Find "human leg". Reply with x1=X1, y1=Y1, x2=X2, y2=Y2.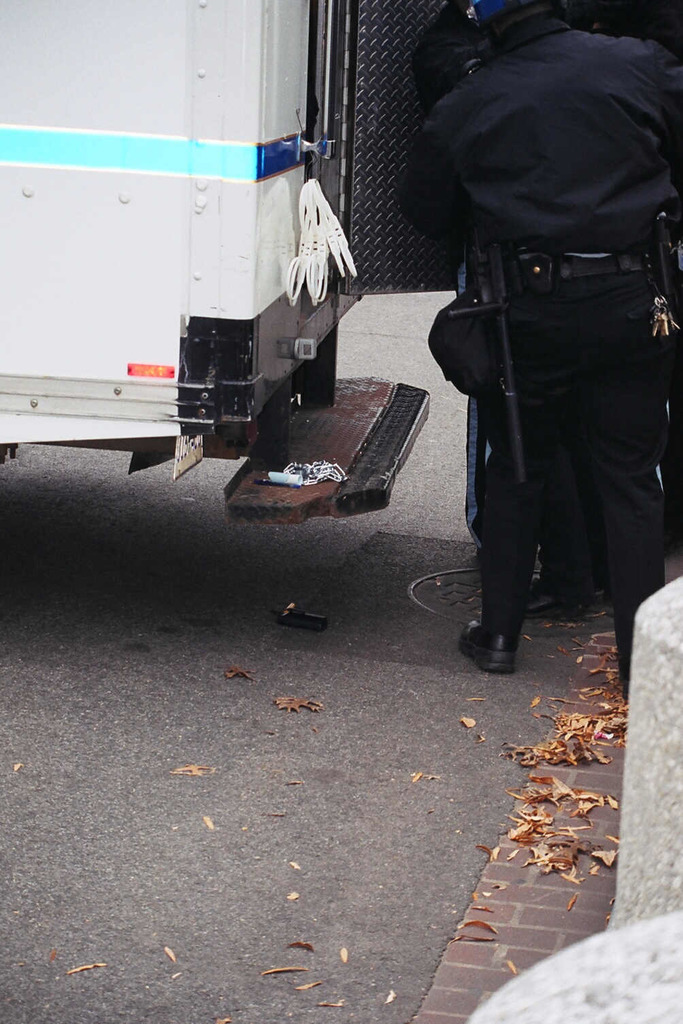
x1=442, y1=296, x2=554, y2=675.
